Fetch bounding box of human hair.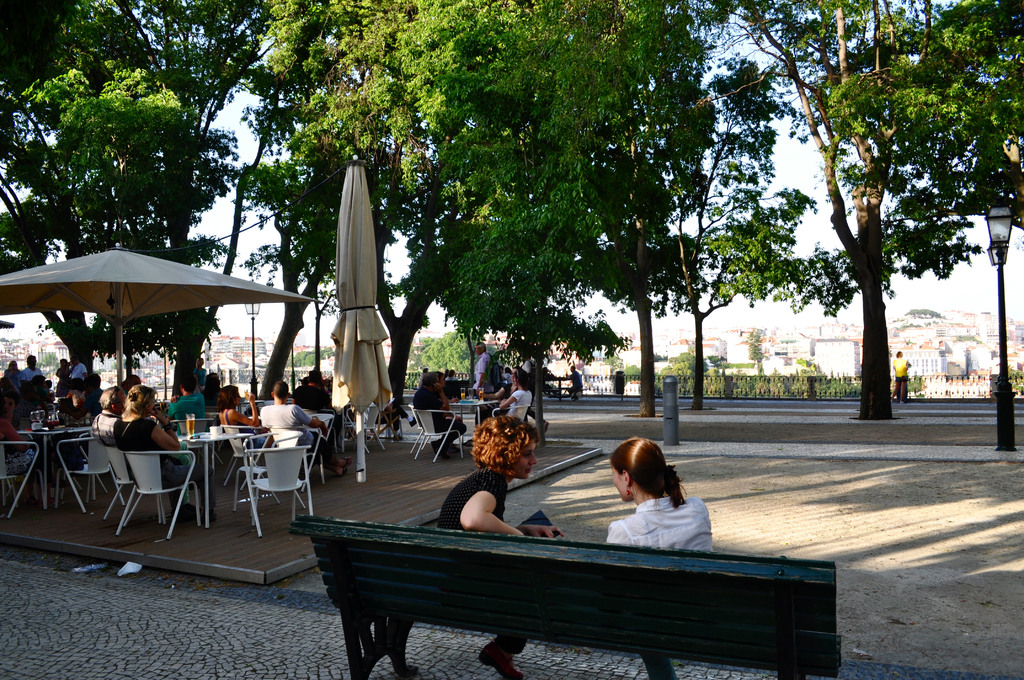
Bbox: <box>4,391,17,412</box>.
